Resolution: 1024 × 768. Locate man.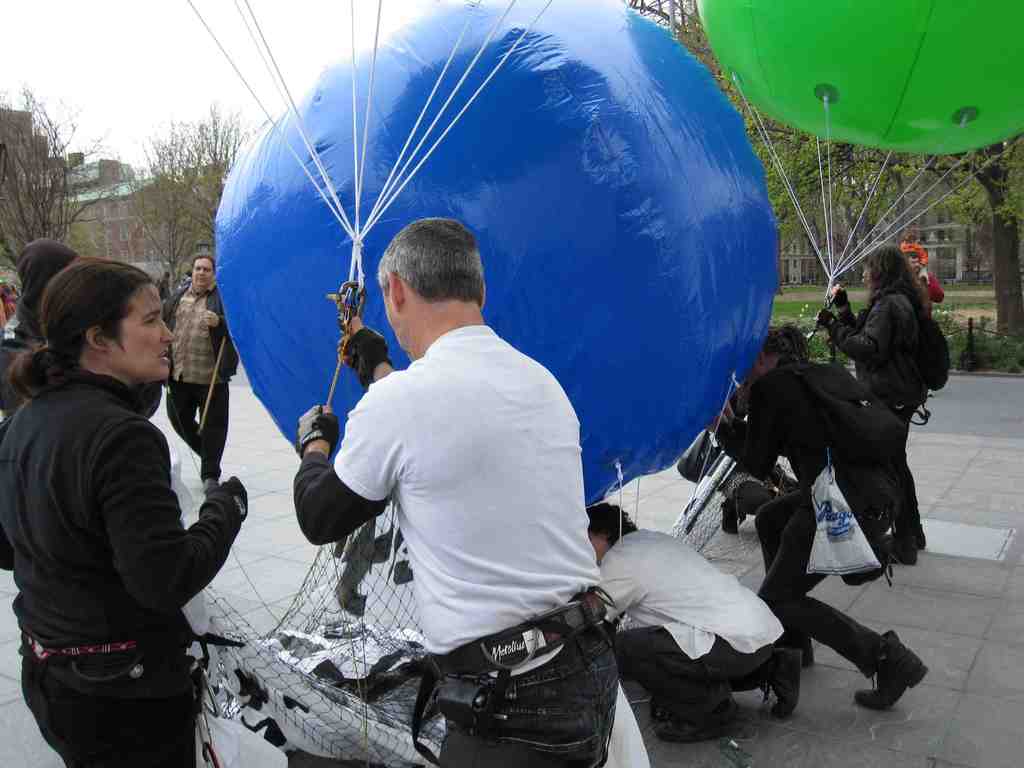
[906, 253, 945, 320].
